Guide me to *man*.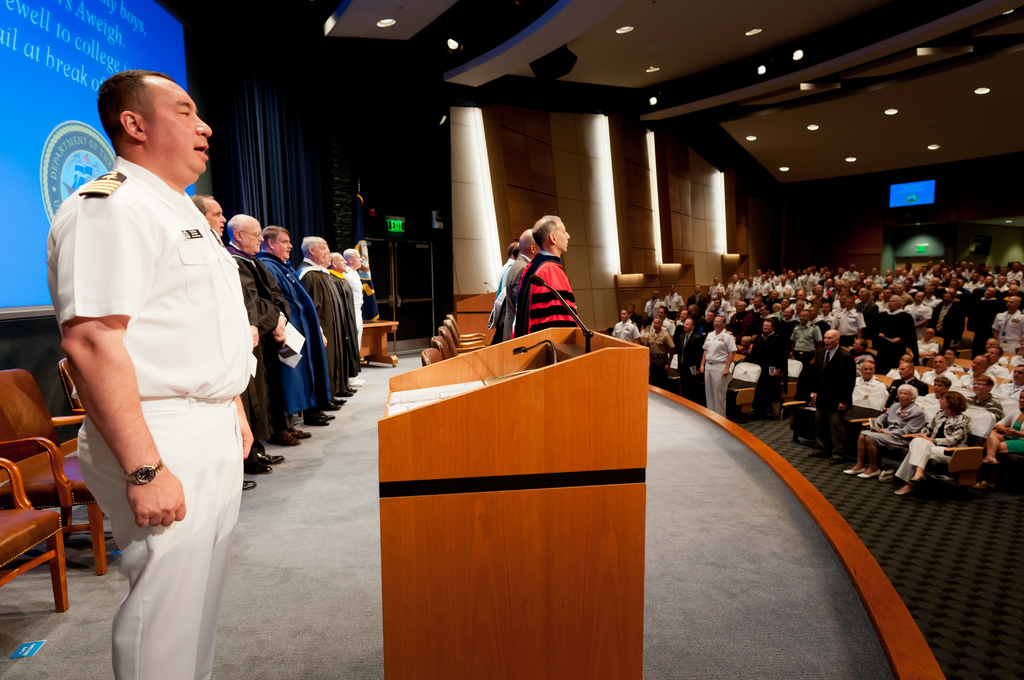
Guidance: box(325, 243, 356, 404).
